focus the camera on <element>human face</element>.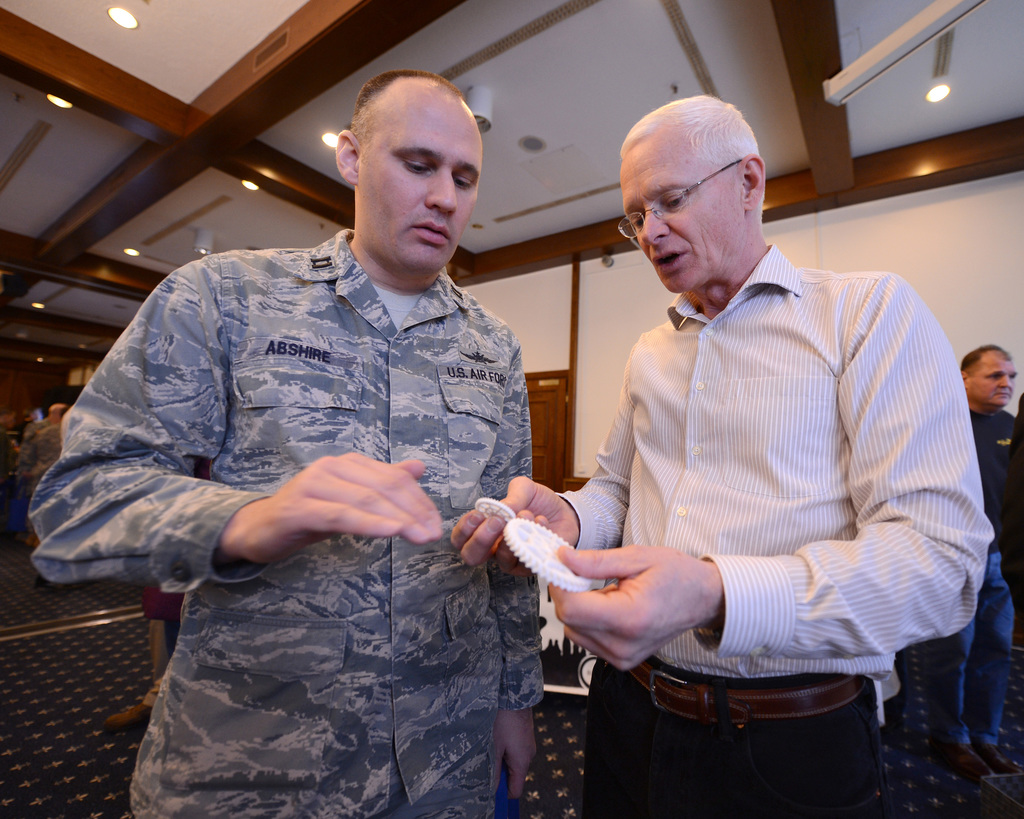
Focus region: <bbox>618, 131, 747, 294</bbox>.
